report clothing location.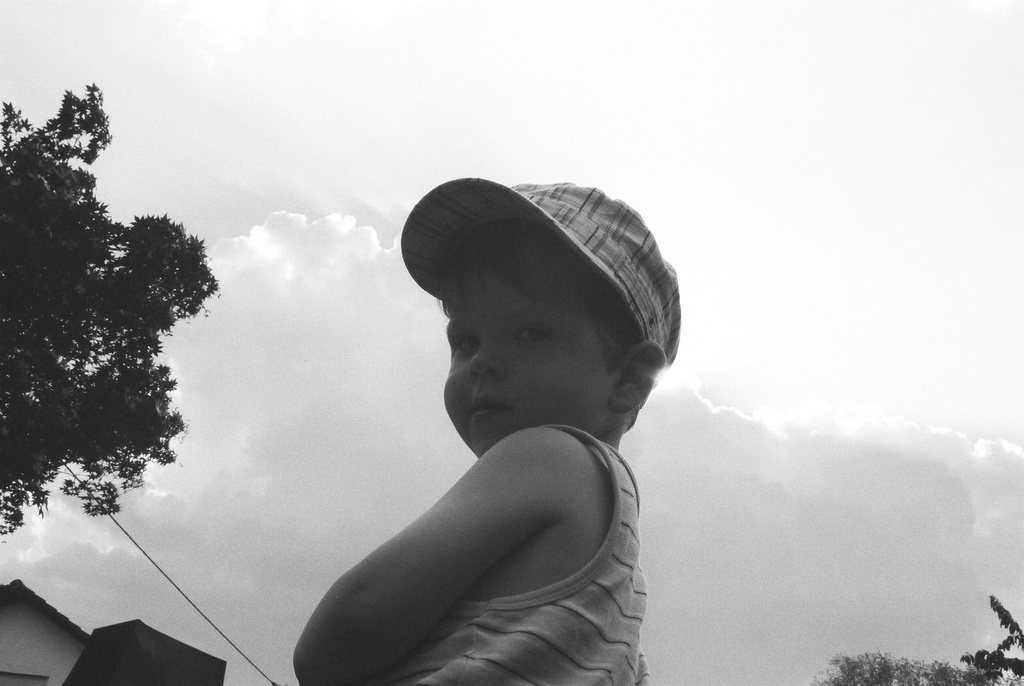
Report: Rect(291, 358, 659, 671).
